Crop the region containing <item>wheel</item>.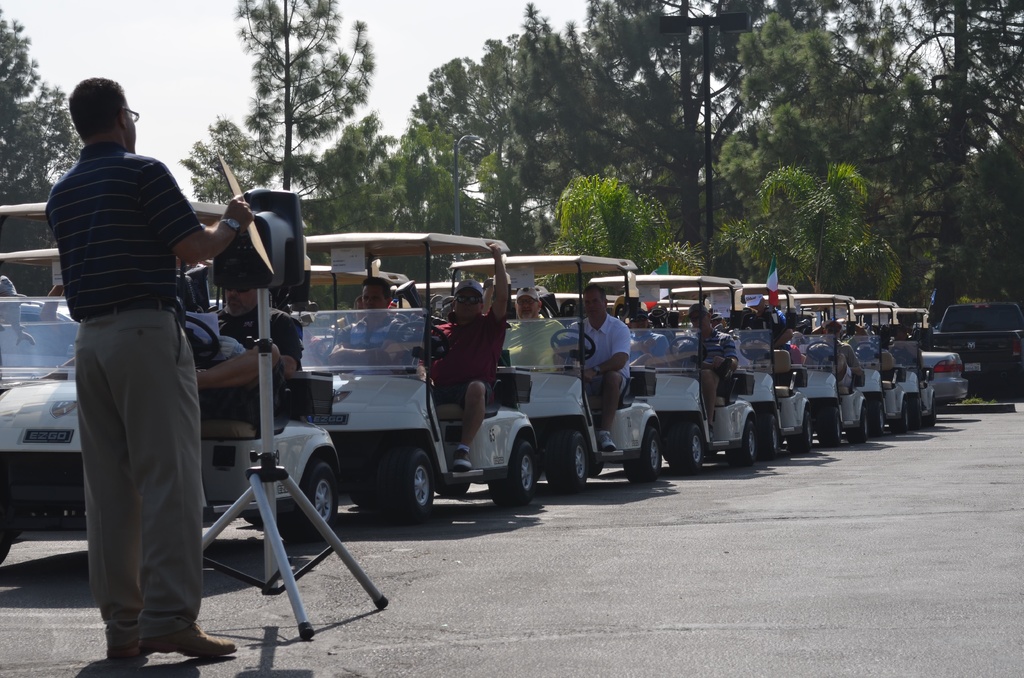
Crop region: Rect(788, 413, 810, 455).
